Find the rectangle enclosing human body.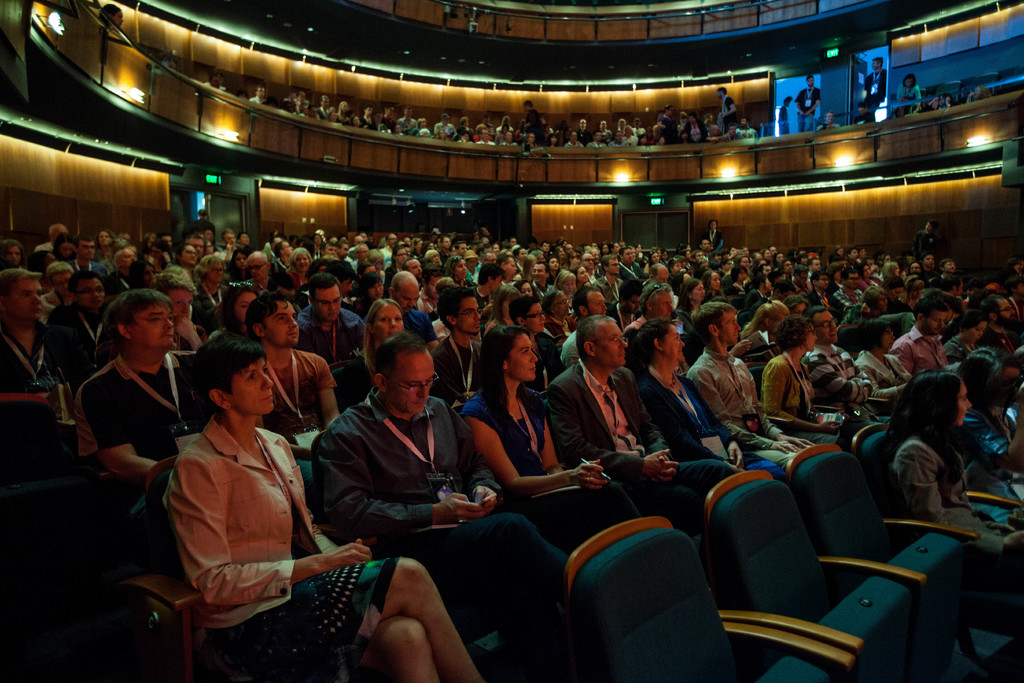
select_region(796, 86, 828, 133).
